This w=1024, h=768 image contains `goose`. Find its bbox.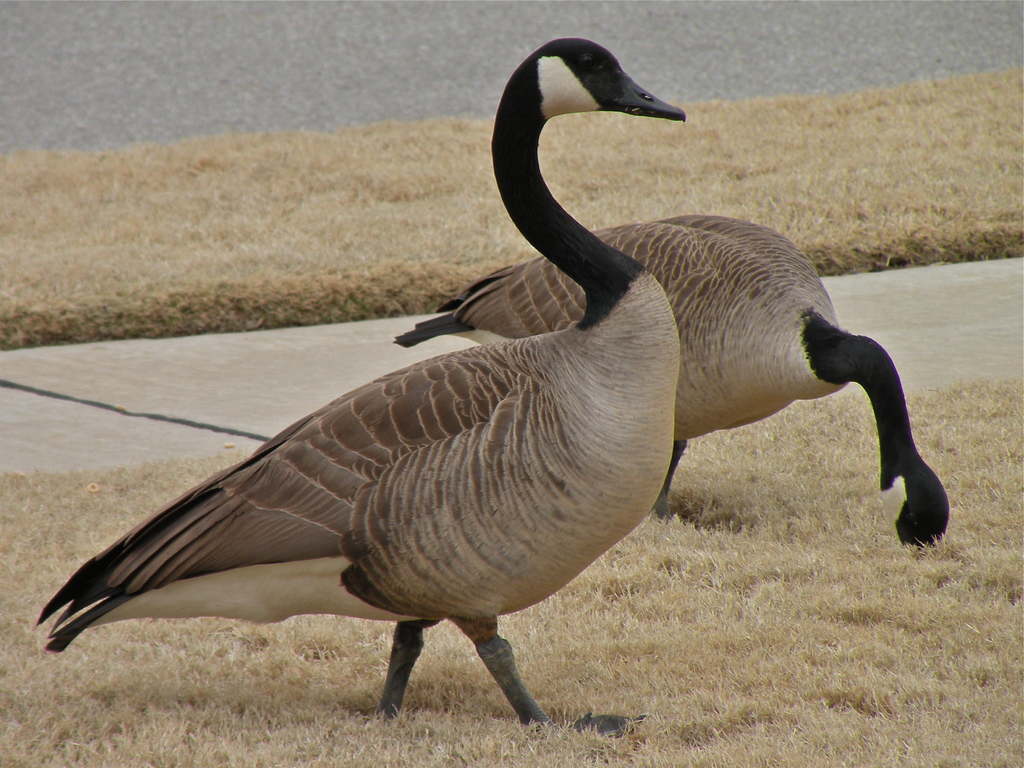
394,213,946,551.
